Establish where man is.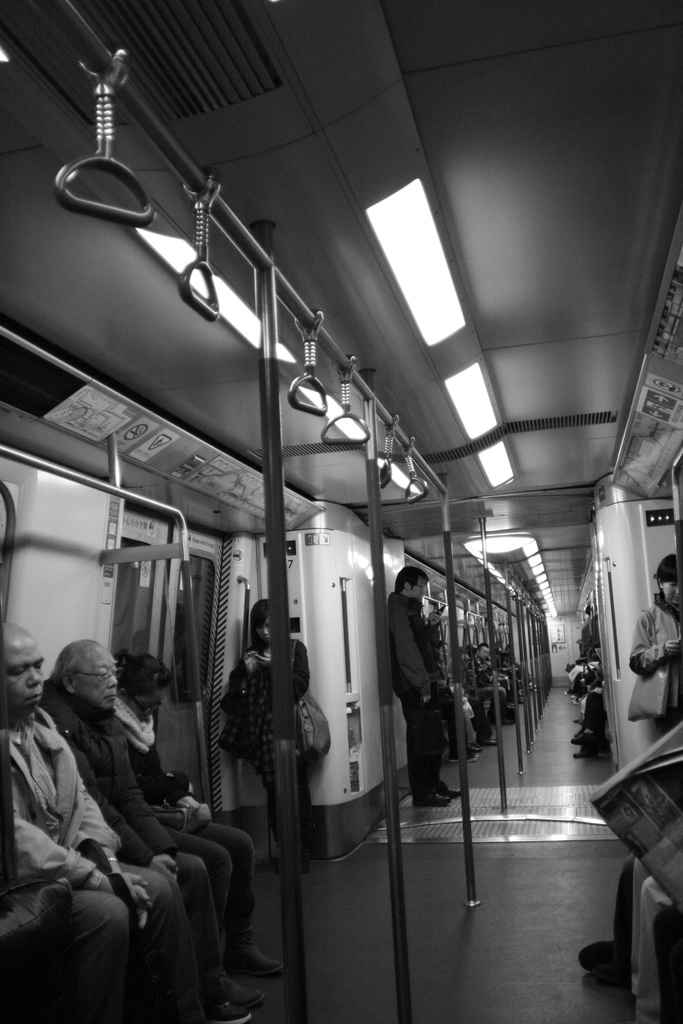
Established at l=39, t=636, r=265, b=1023.
